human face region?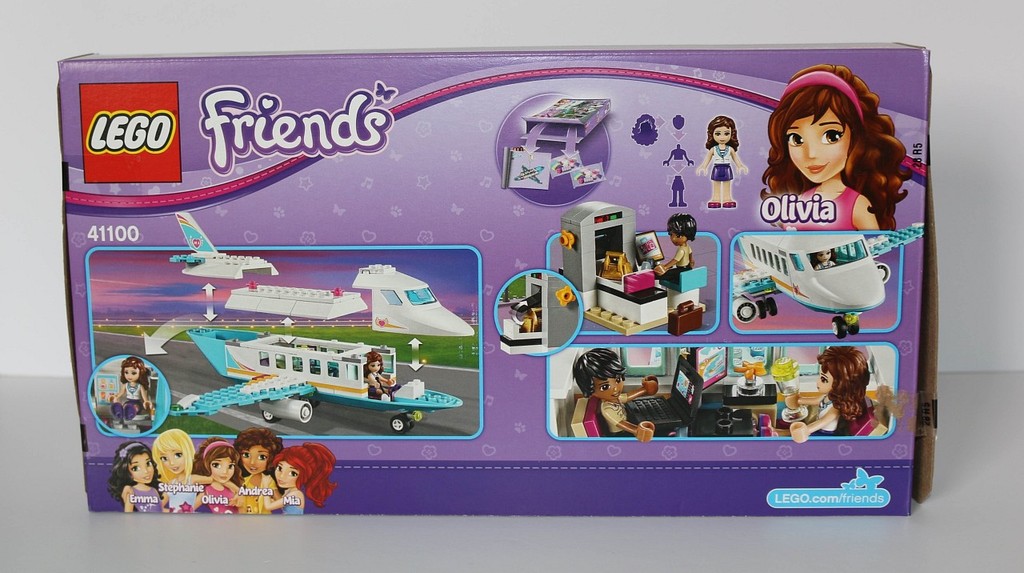
{"x1": 366, "y1": 364, "x2": 378, "y2": 372}
